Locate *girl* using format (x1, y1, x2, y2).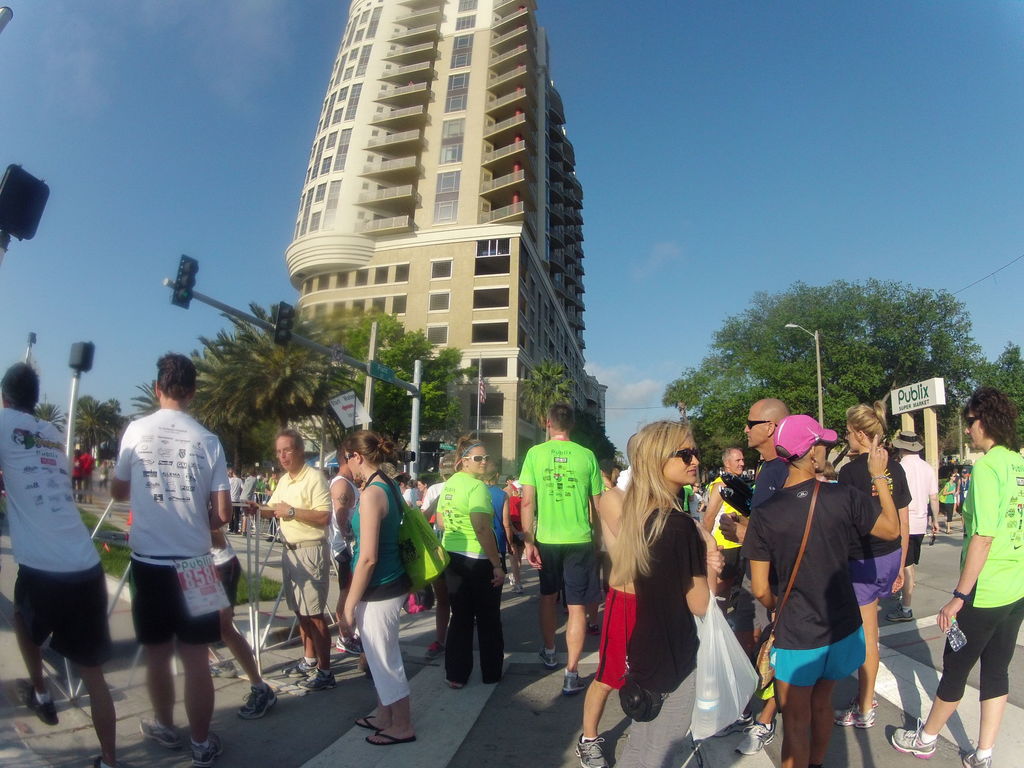
(337, 425, 413, 749).
